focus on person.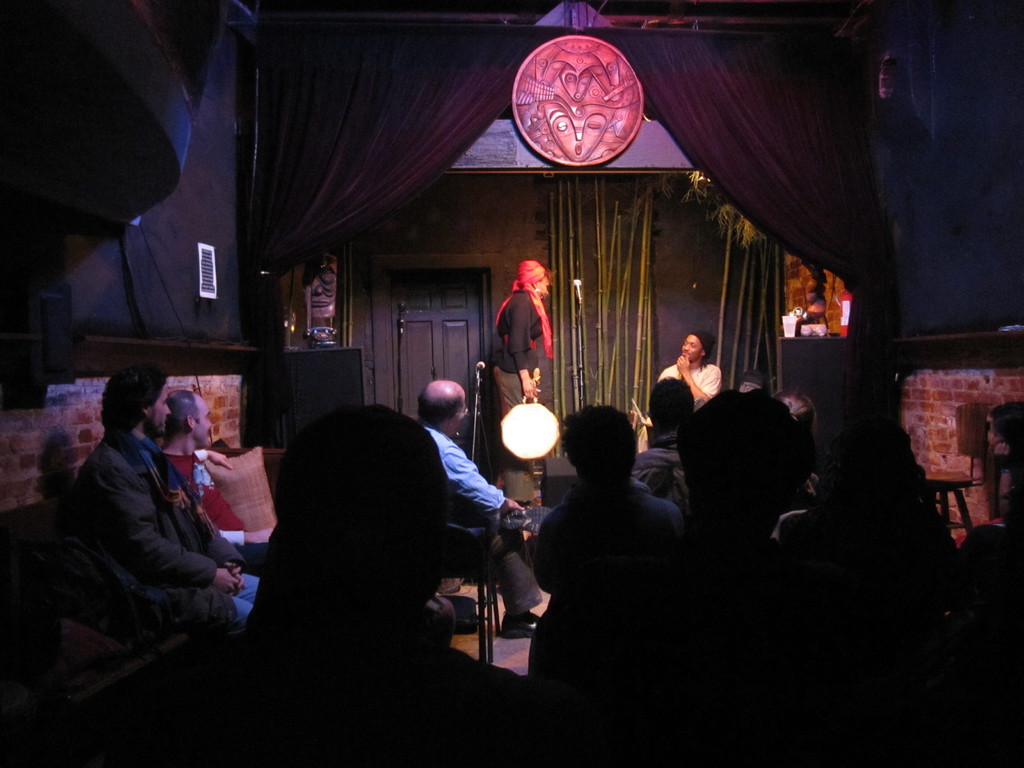
Focused at bbox=(624, 368, 701, 490).
